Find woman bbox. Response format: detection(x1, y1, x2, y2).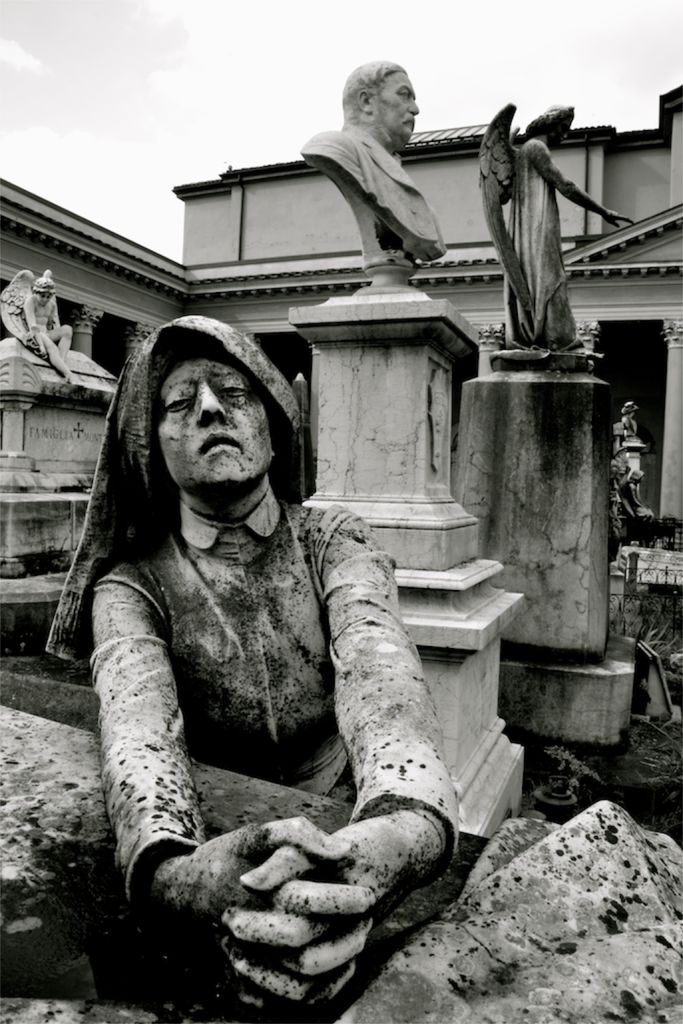
detection(81, 344, 477, 1010).
